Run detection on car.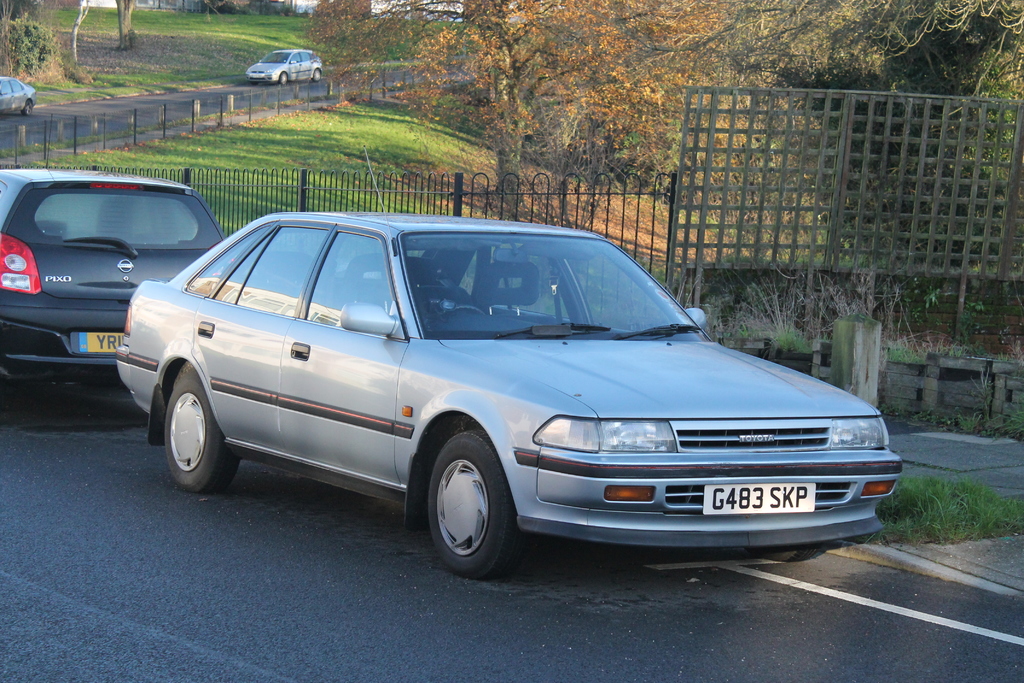
Result: (x1=113, y1=205, x2=900, y2=582).
